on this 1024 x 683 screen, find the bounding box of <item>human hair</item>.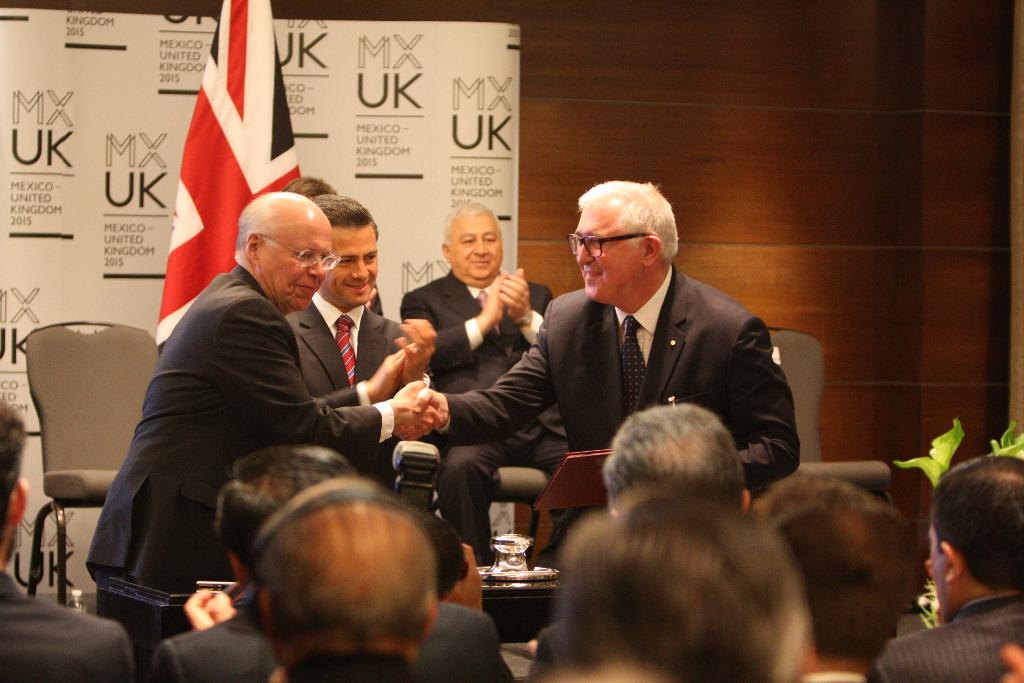
Bounding box: {"left": 309, "top": 191, "right": 379, "bottom": 243}.
